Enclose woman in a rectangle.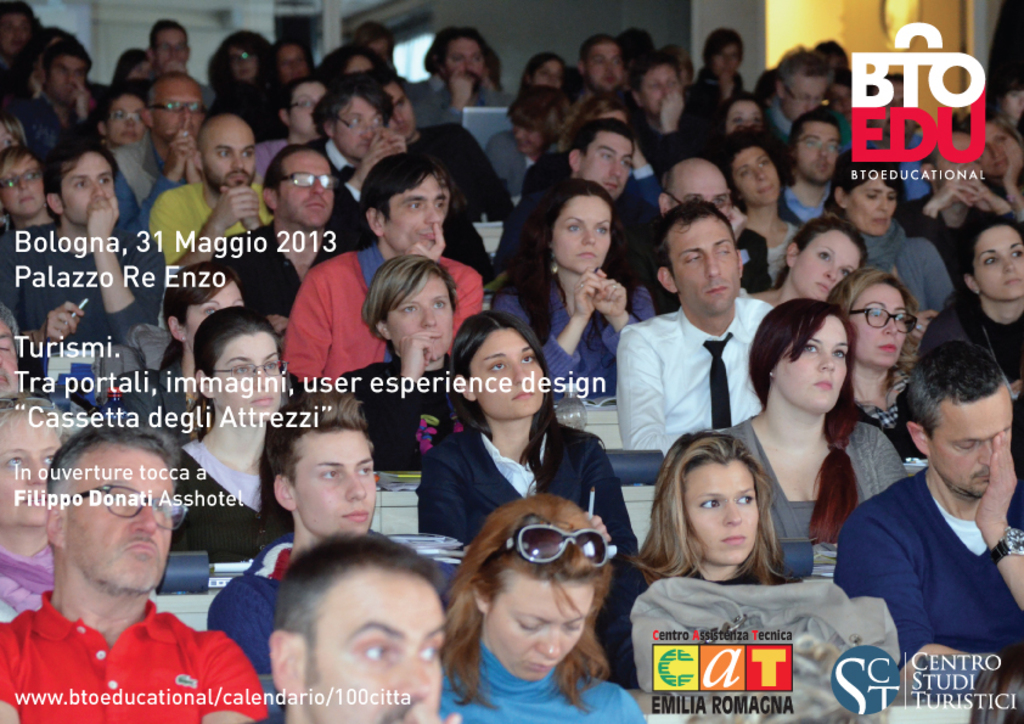
box(77, 83, 147, 162).
